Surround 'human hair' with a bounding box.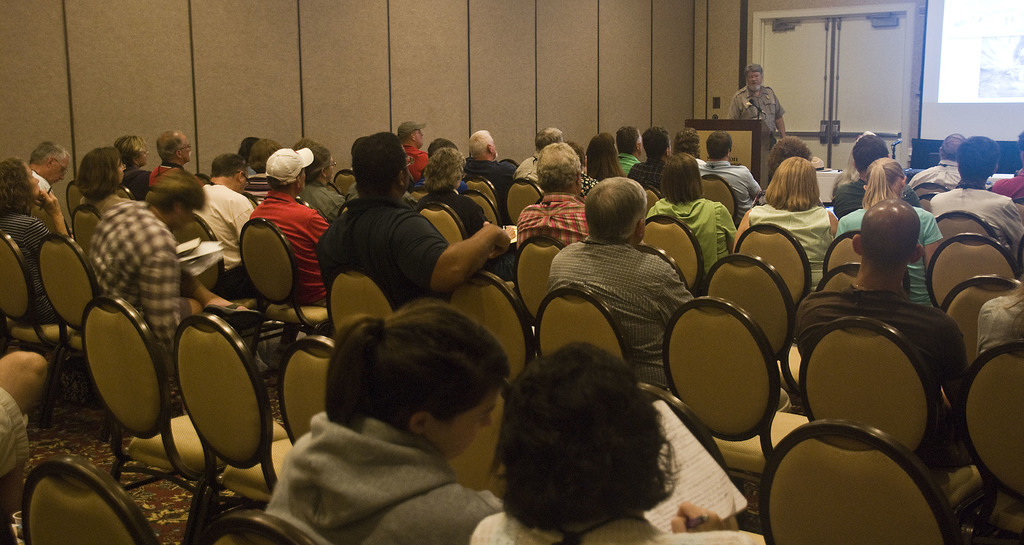
429,137,458,159.
